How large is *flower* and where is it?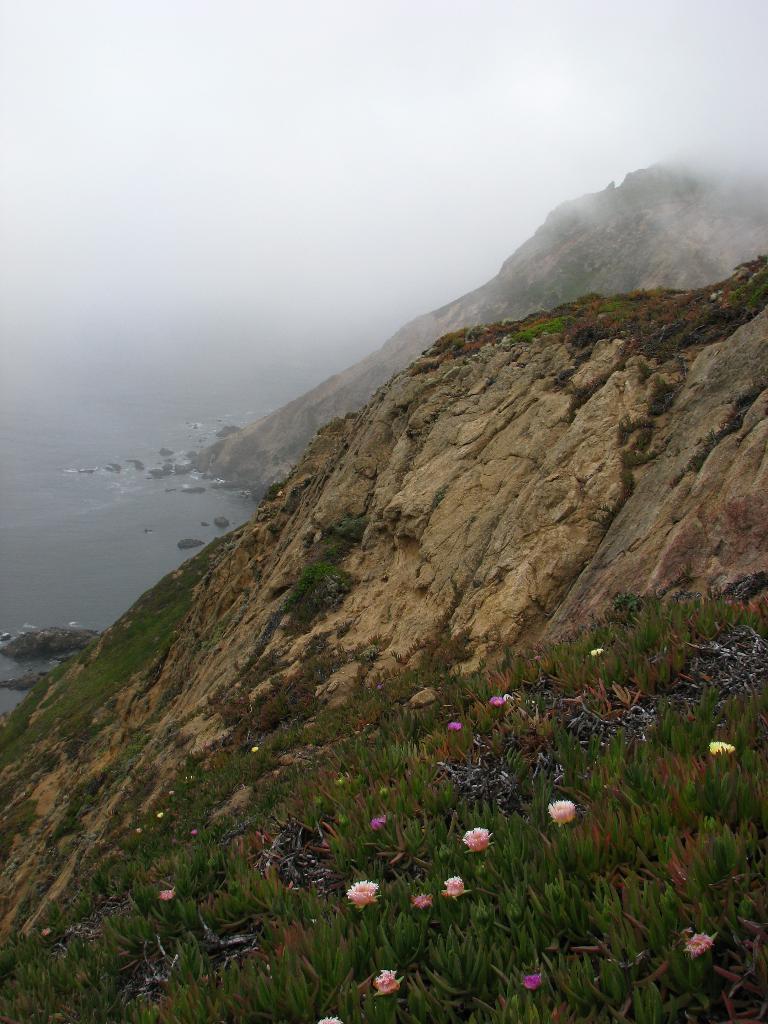
Bounding box: {"x1": 522, "y1": 974, "x2": 541, "y2": 991}.
